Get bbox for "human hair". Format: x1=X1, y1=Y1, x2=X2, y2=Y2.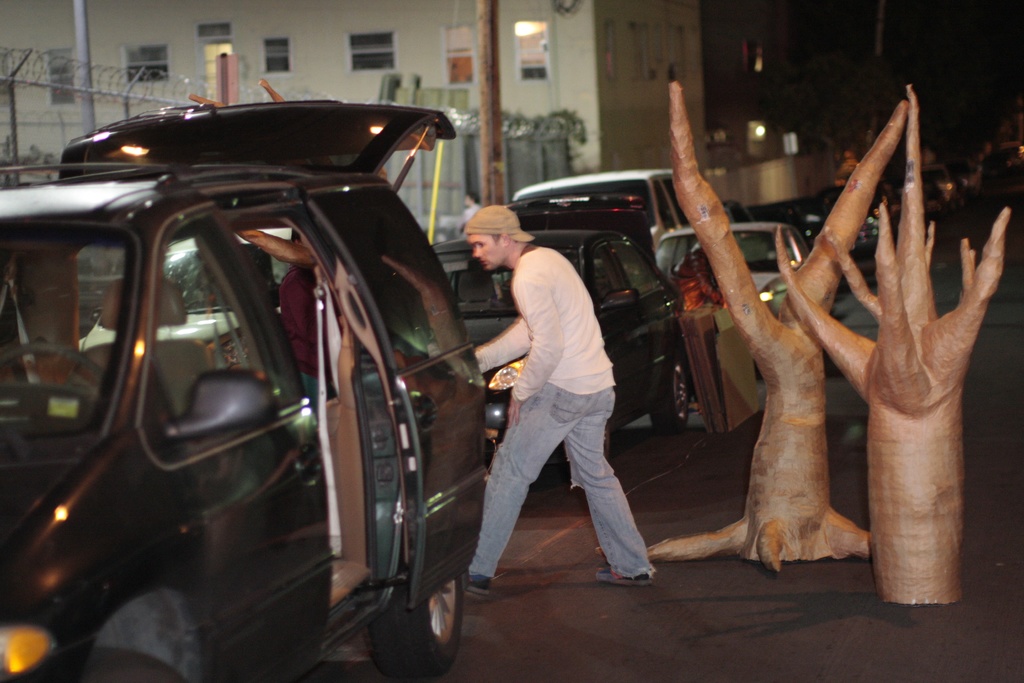
x1=492, y1=232, x2=503, y2=243.
